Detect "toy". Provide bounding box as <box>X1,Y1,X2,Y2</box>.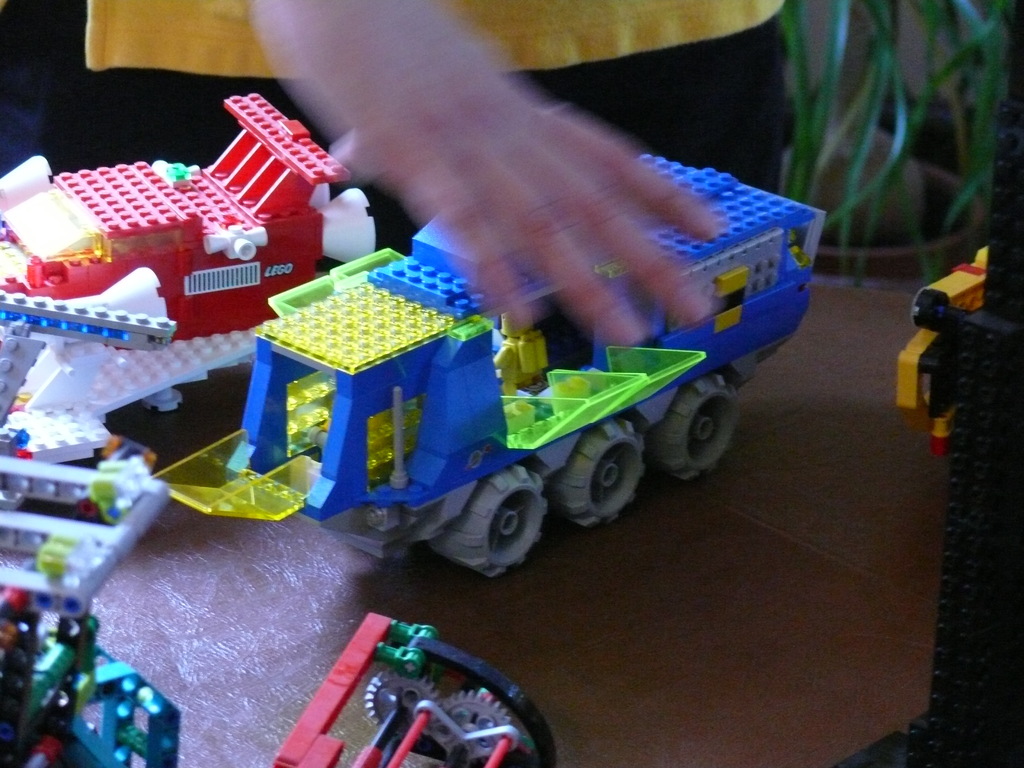
<box>892,0,1023,767</box>.
